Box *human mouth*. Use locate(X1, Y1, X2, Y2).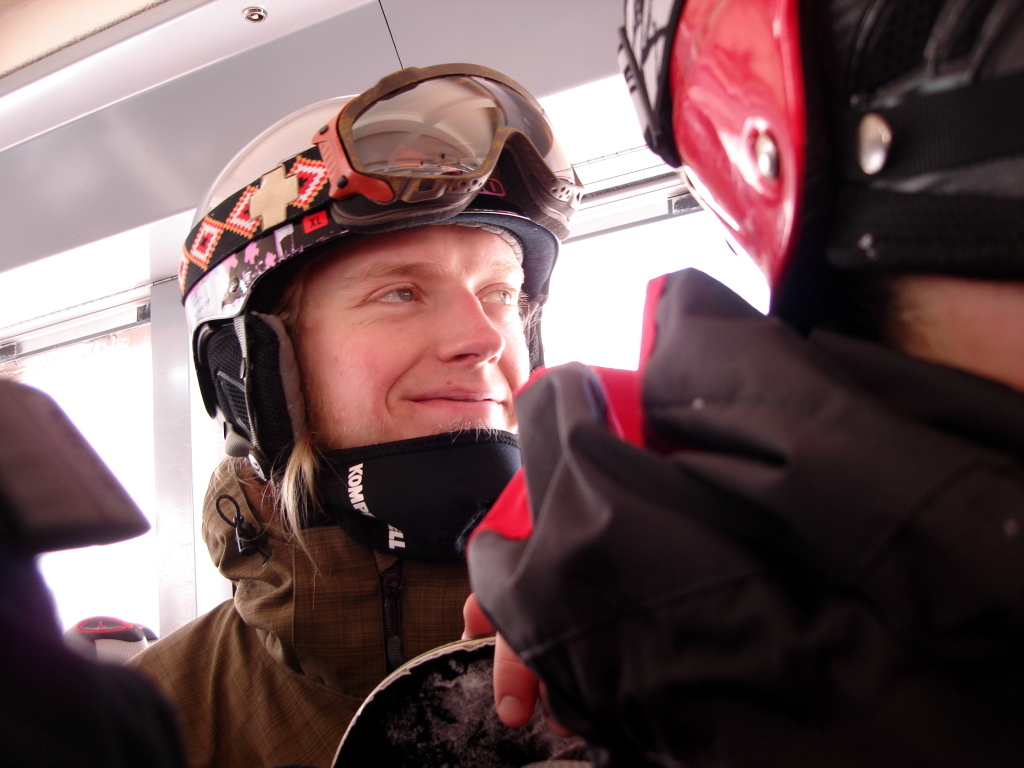
locate(401, 385, 508, 415).
